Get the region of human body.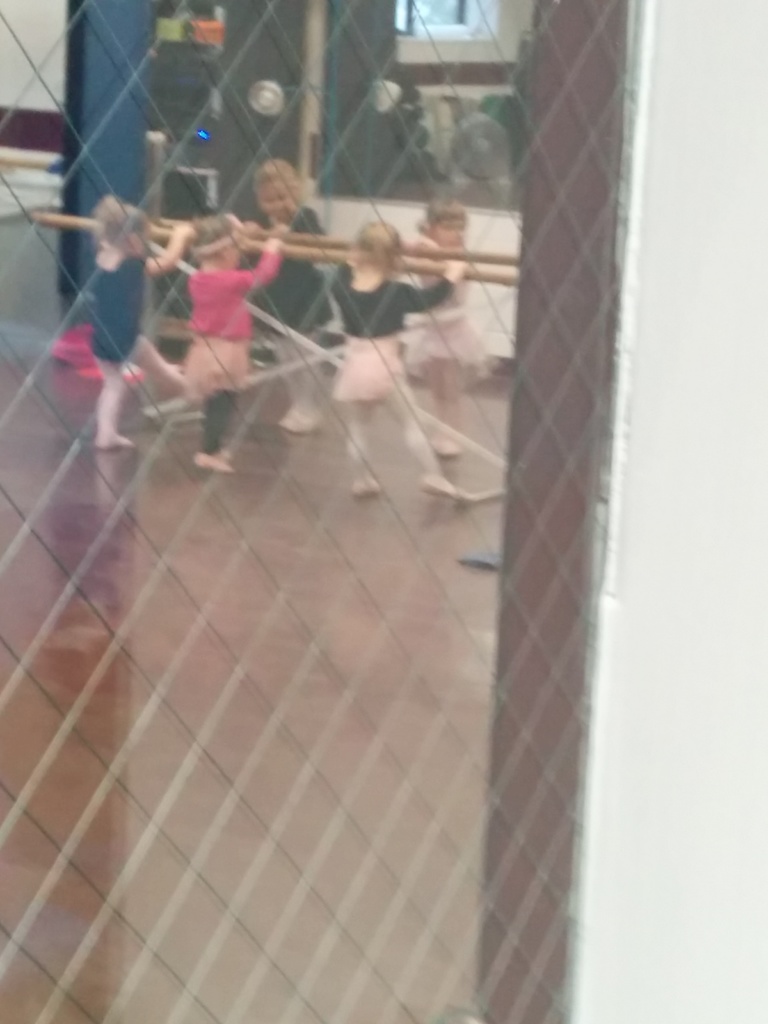
box(76, 235, 198, 452).
